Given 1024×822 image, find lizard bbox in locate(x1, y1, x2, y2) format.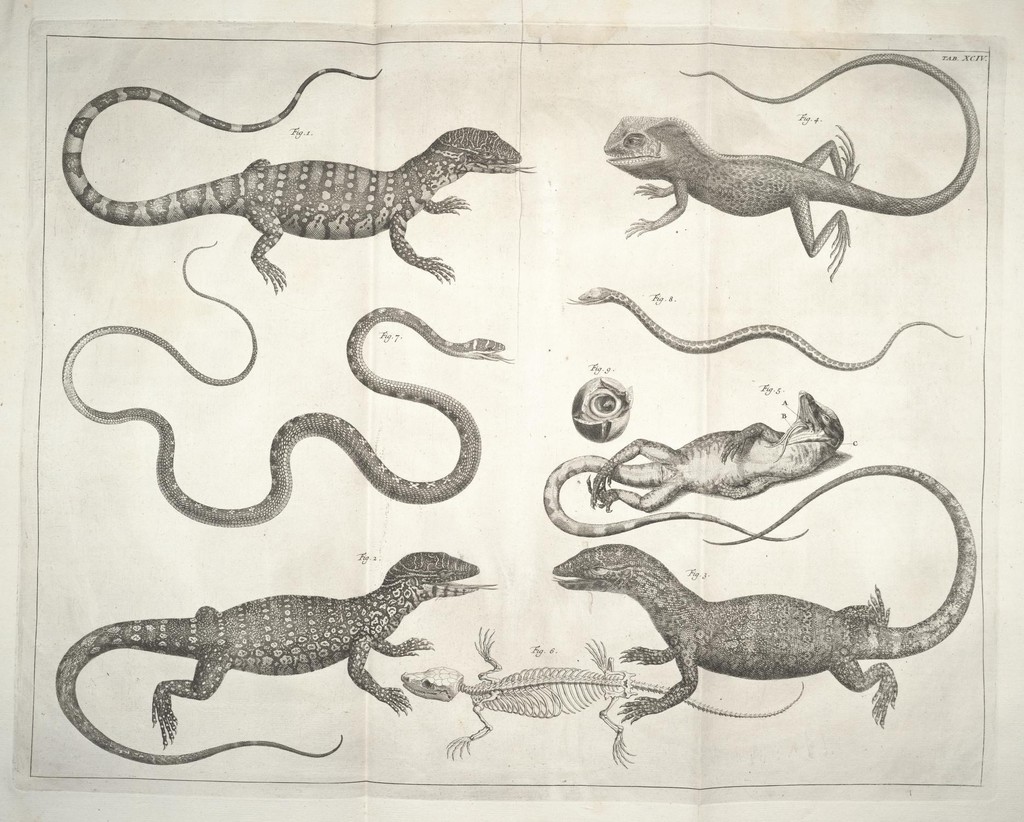
locate(63, 303, 508, 503).
